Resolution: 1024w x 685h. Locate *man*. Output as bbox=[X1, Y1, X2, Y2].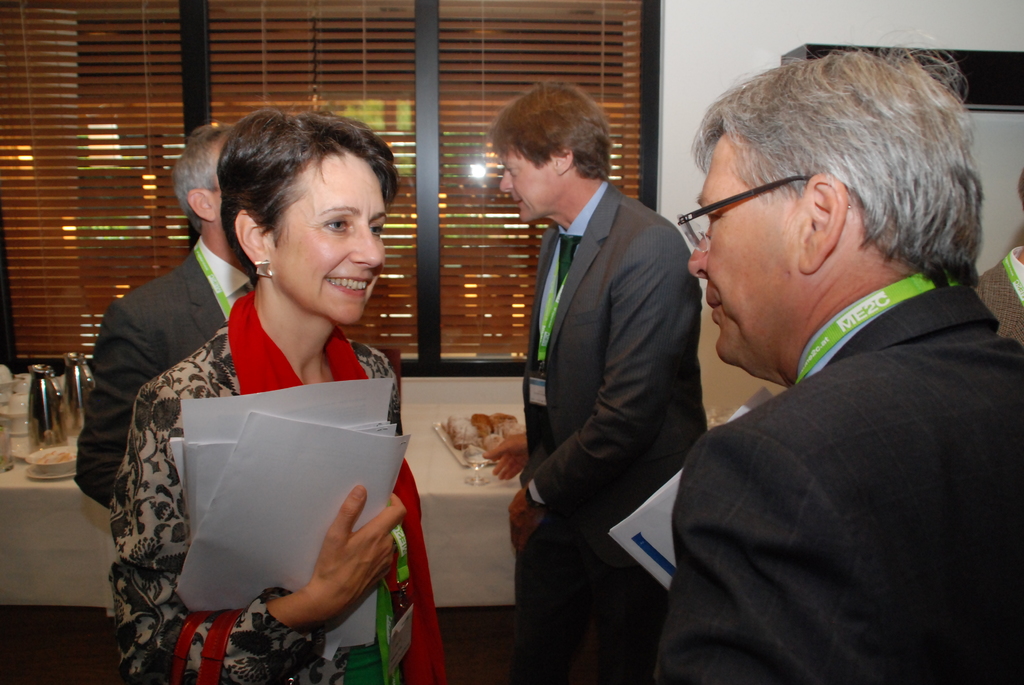
bbox=[68, 122, 291, 521].
